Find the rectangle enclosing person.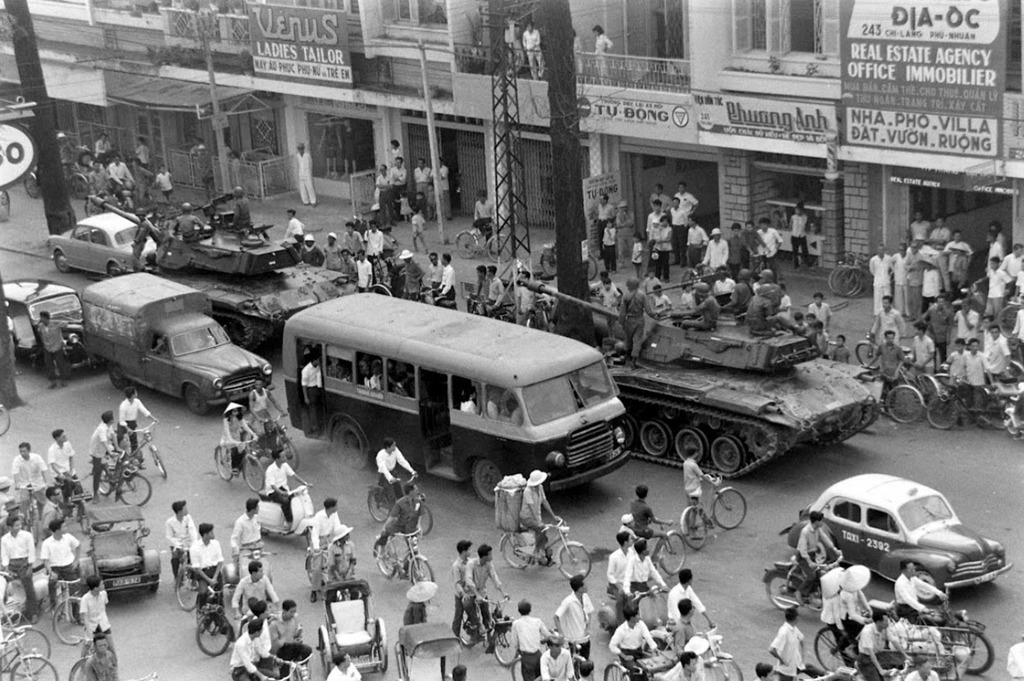
box(794, 510, 845, 606).
